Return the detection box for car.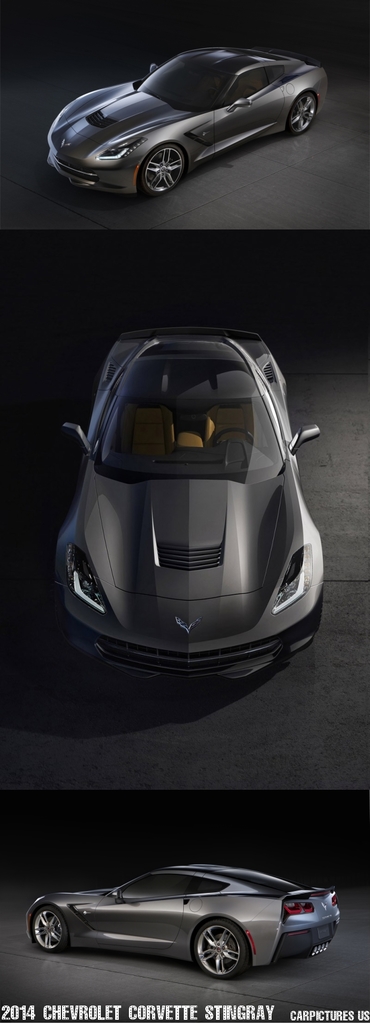
(x1=55, y1=326, x2=321, y2=681).
